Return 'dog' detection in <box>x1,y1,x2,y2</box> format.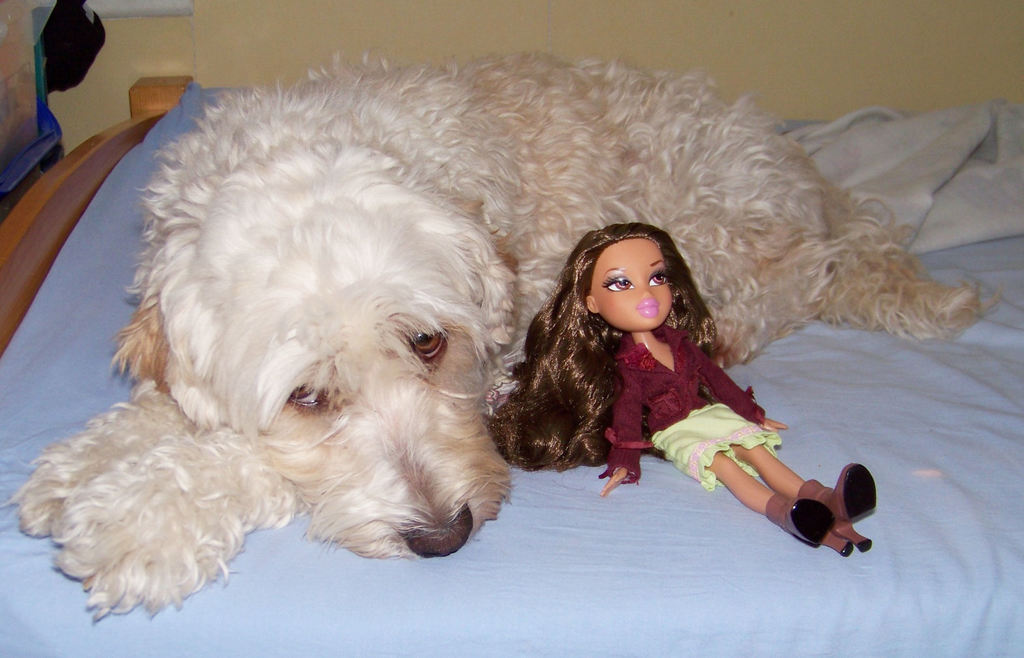
<box>3,47,1002,624</box>.
